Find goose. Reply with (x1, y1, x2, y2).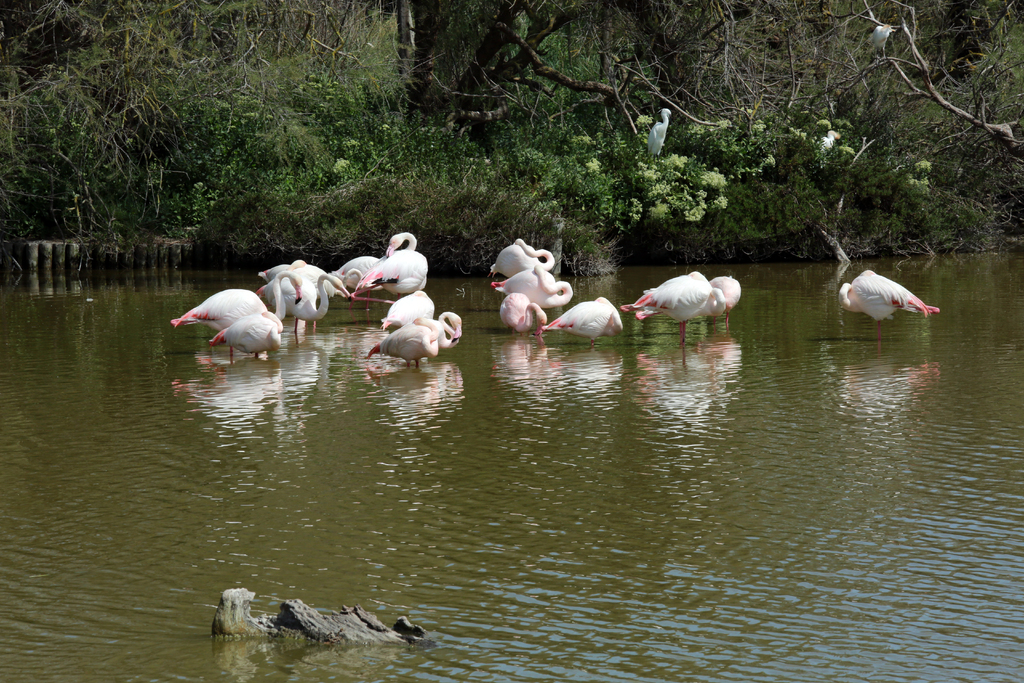
(170, 270, 303, 331).
